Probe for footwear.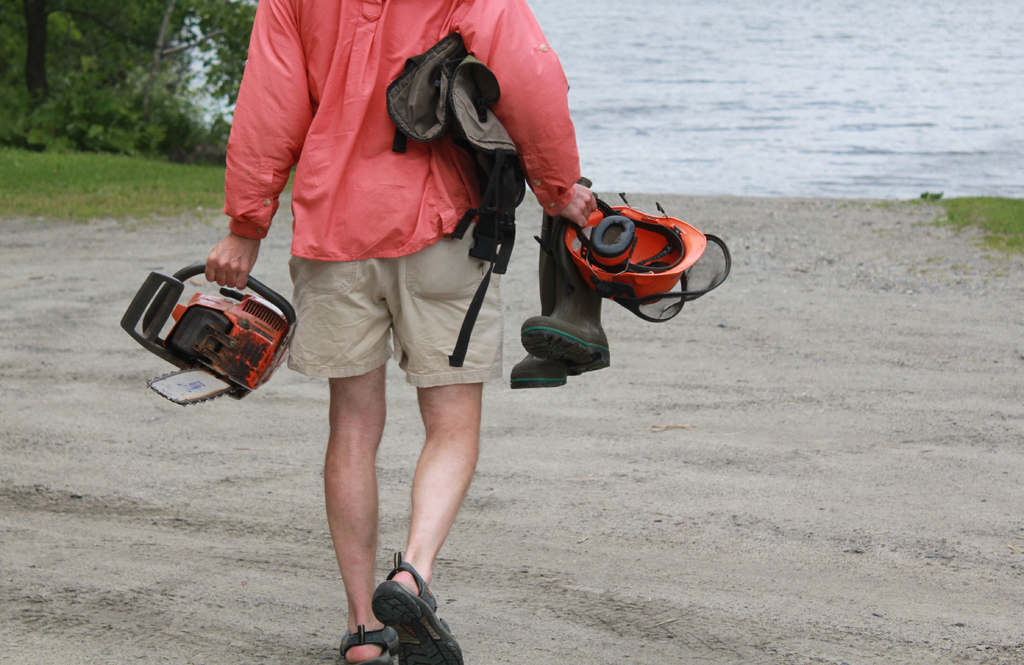
Probe result: 370 552 462 664.
